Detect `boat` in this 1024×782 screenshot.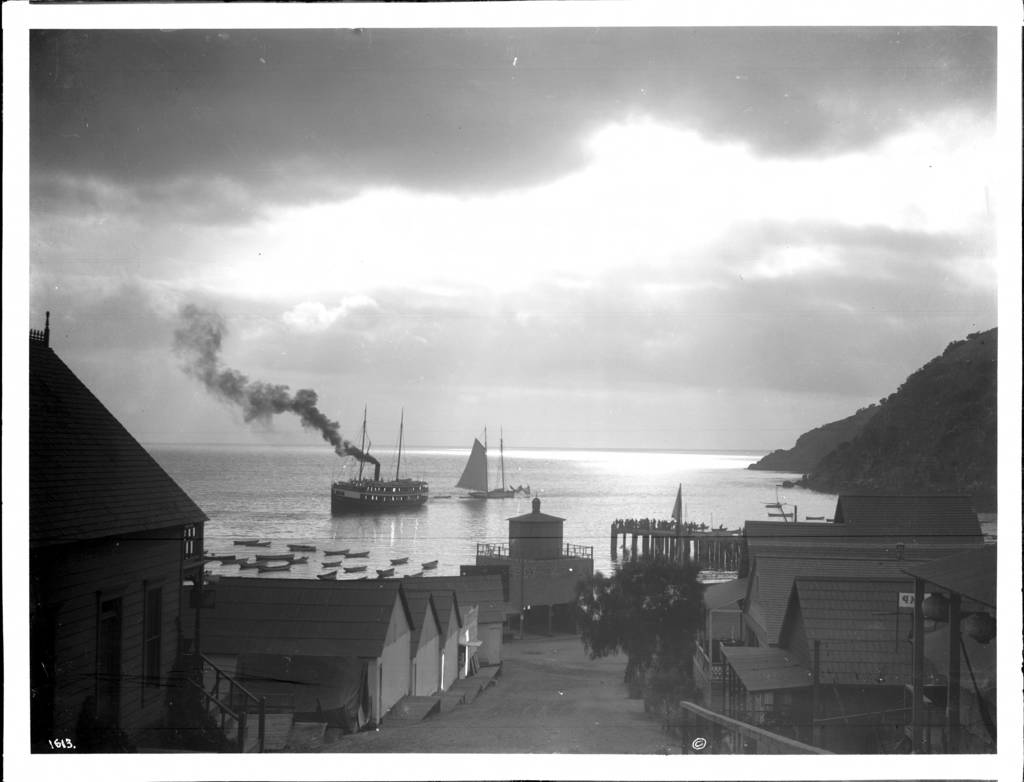
Detection: pyautogui.locateOnScreen(328, 402, 428, 509).
